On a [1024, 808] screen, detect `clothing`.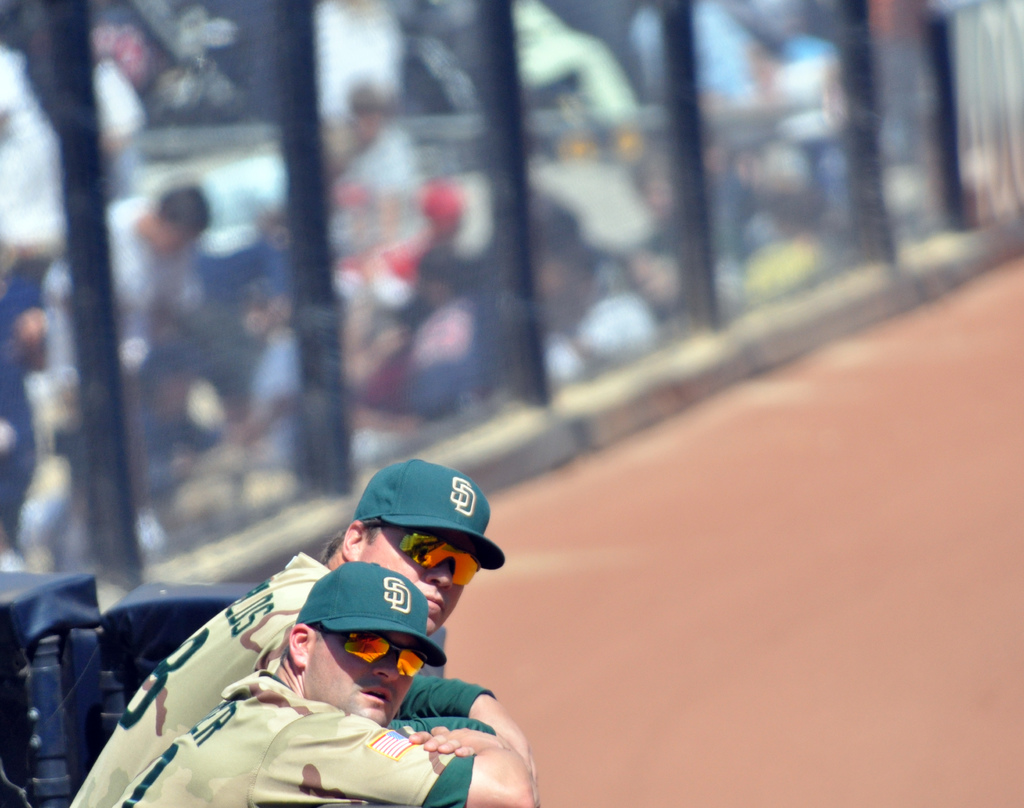
(113,668,492,807).
